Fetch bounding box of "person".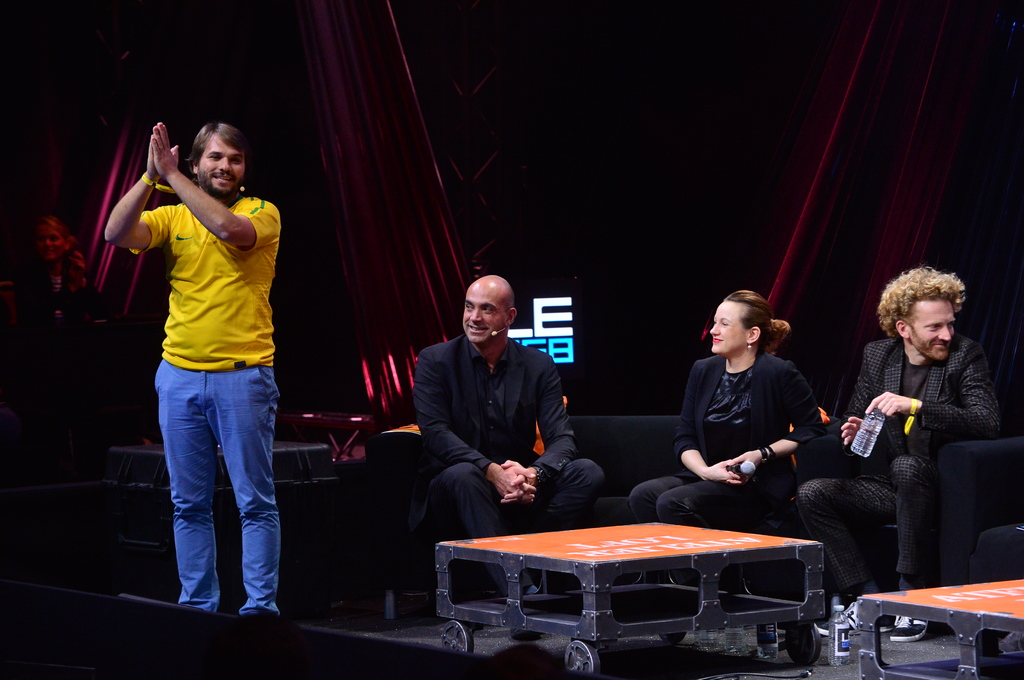
Bbox: 16, 214, 92, 337.
